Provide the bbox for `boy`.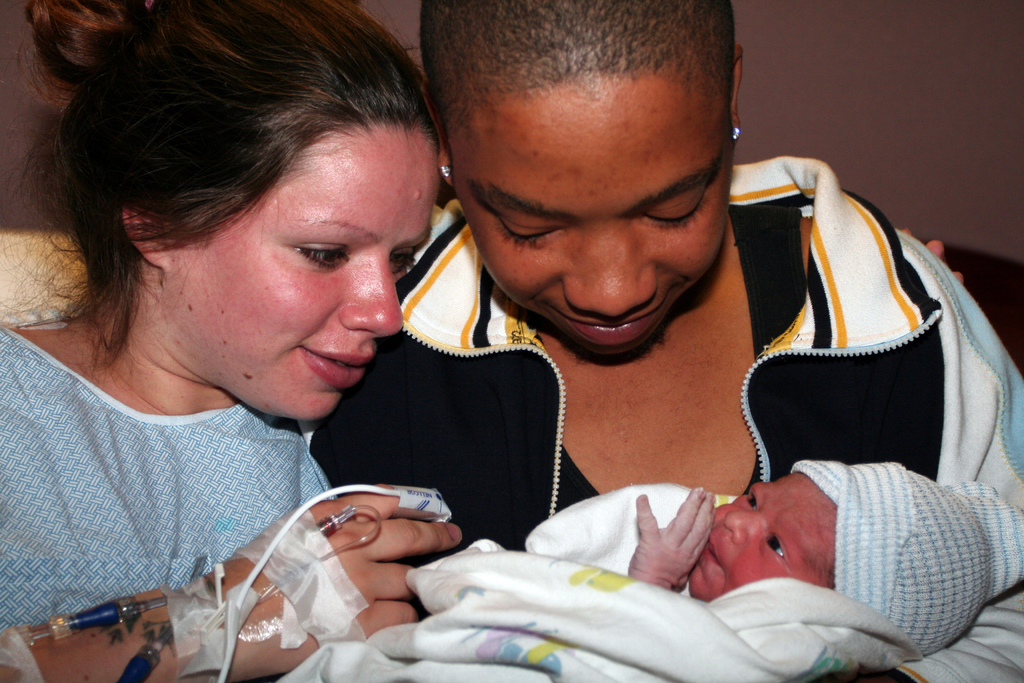
[268,450,1023,682].
